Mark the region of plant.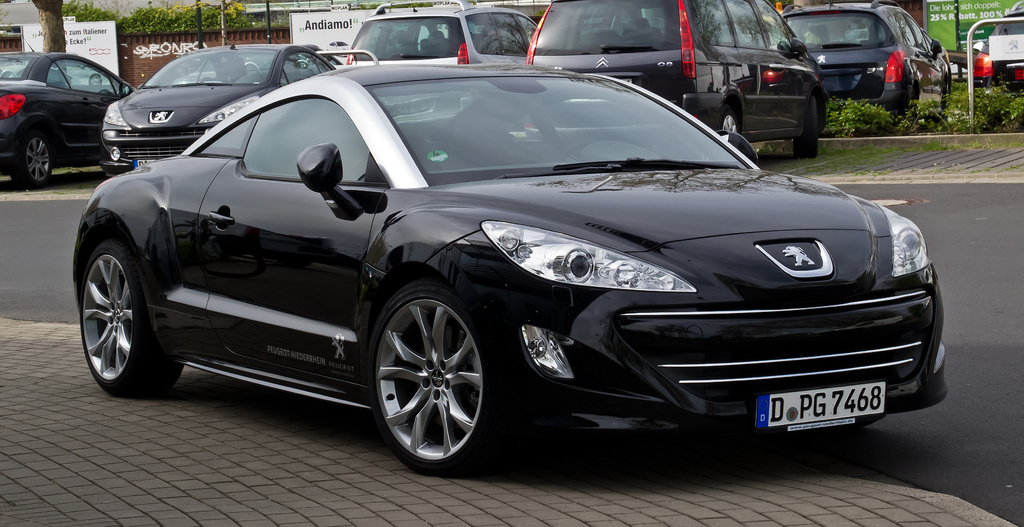
Region: [left=956, top=83, right=1010, bottom=131].
